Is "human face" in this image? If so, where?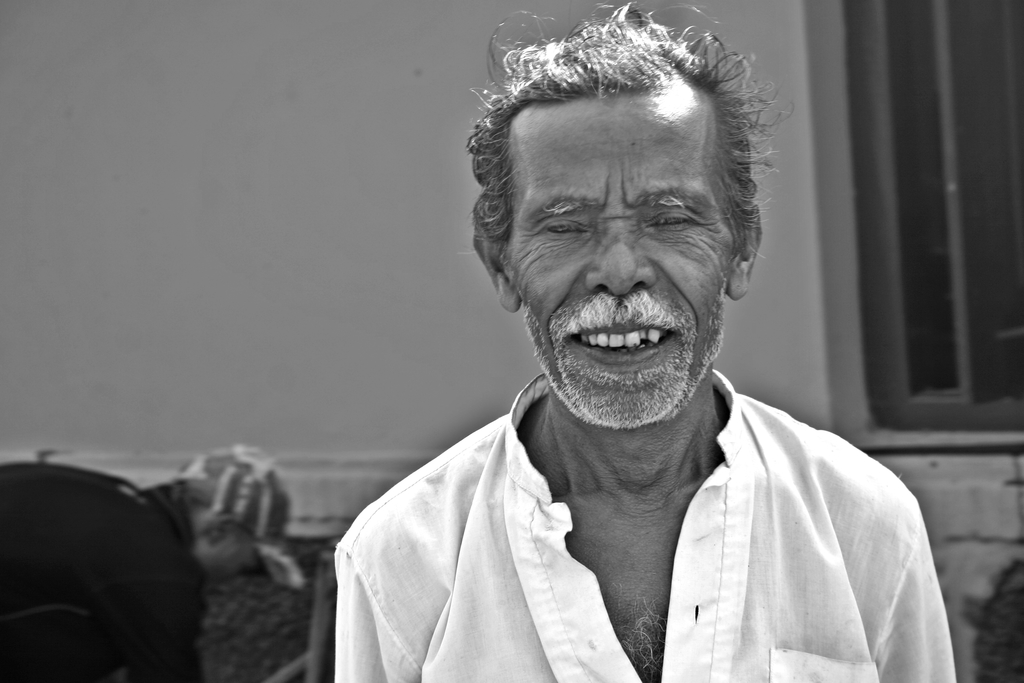
Yes, at {"left": 499, "top": 93, "right": 742, "bottom": 433}.
